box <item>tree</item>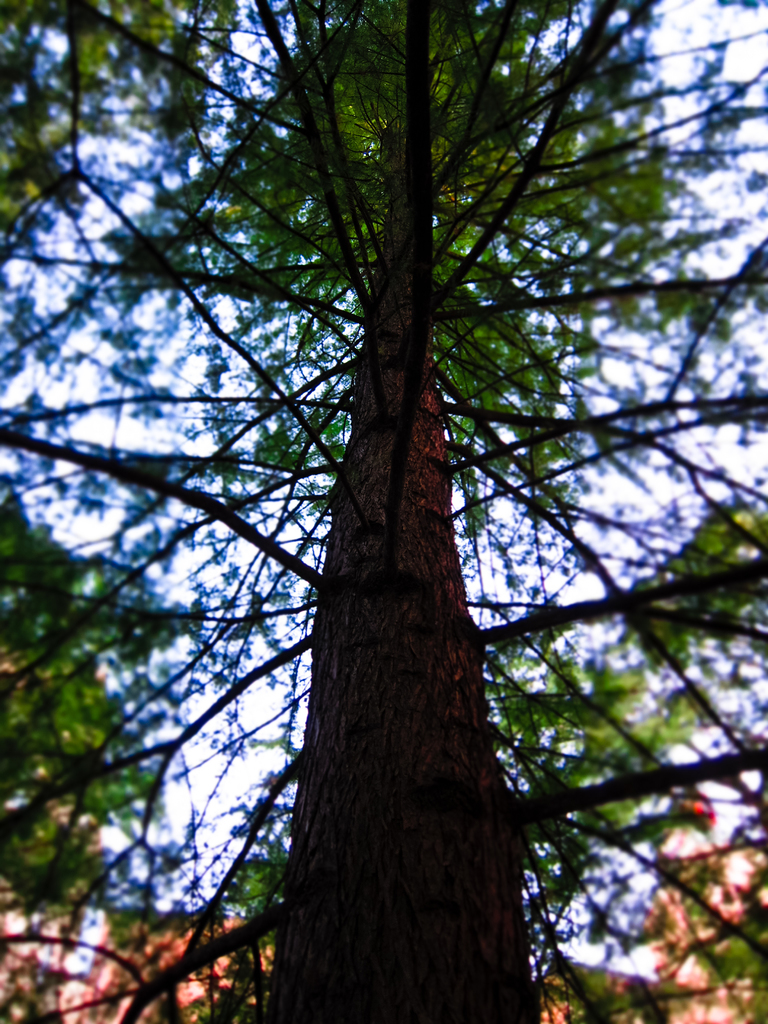
(0, 0, 767, 1023)
